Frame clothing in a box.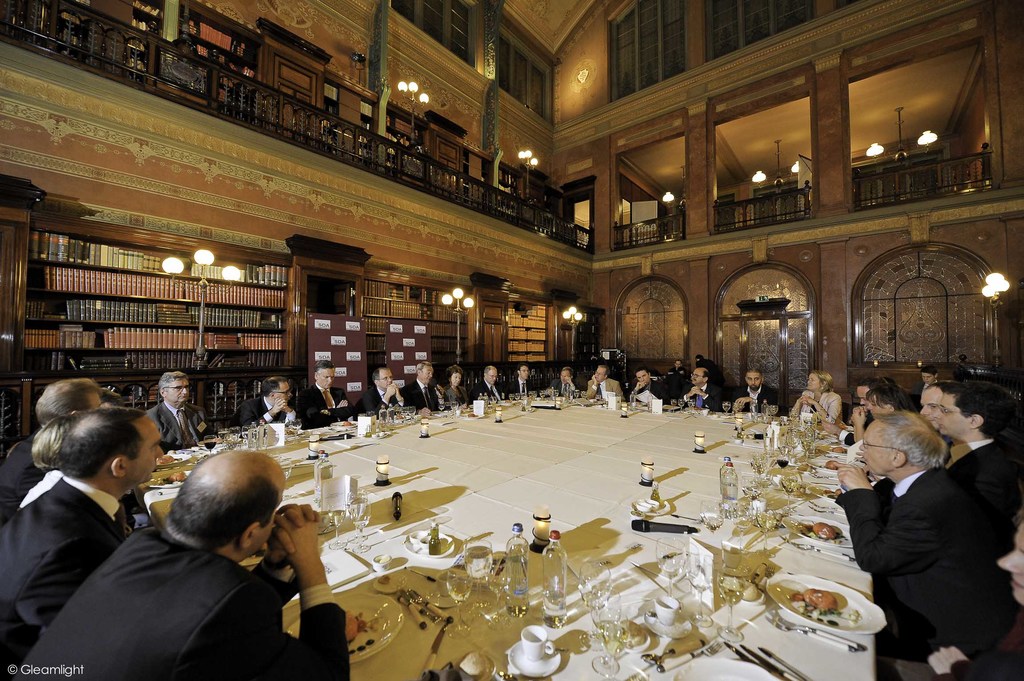
{"left": 355, "top": 381, "right": 410, "bottom": 413}.
